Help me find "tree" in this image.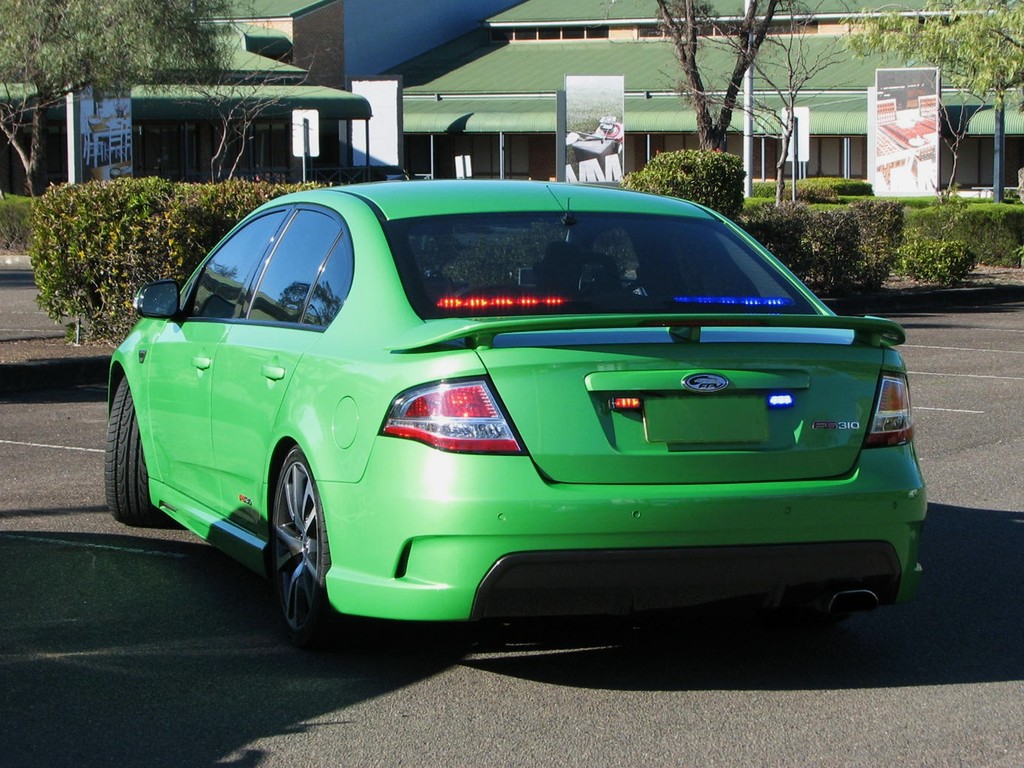
Found it: locate(624, 0, 858, 205).
